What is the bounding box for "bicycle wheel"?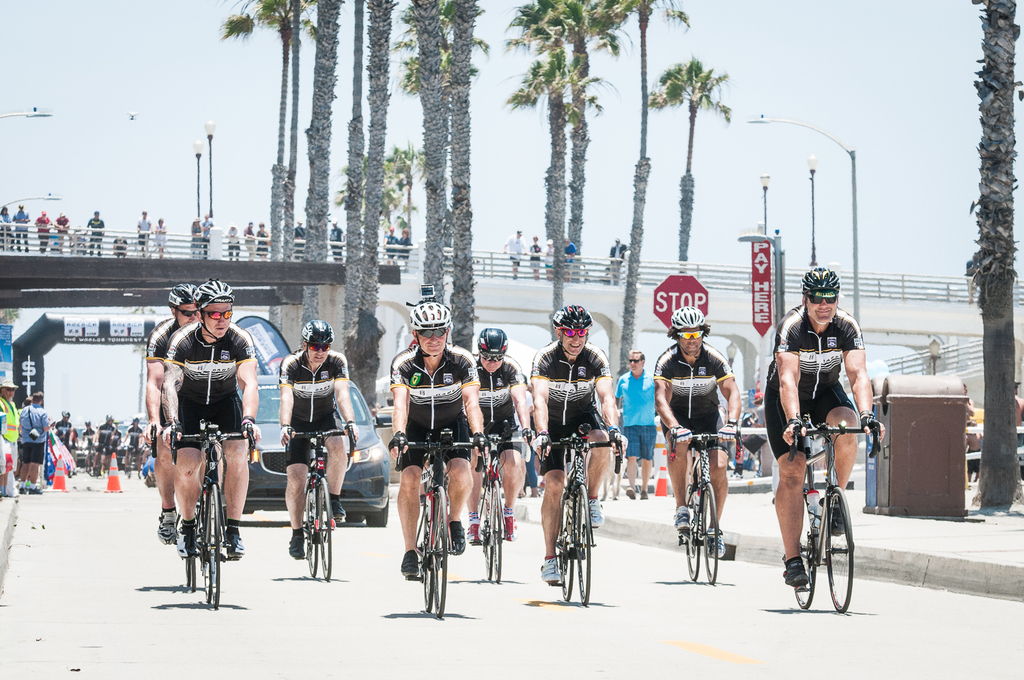
BBox(791, 496, 816, 608).
